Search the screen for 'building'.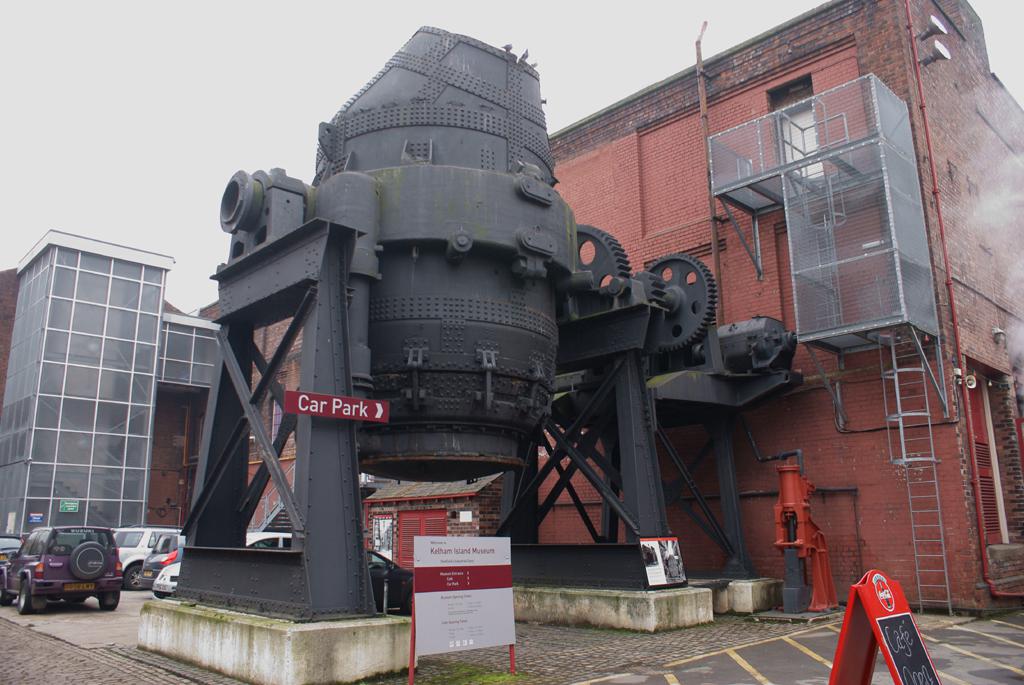
Found at (0,194,242,582).
